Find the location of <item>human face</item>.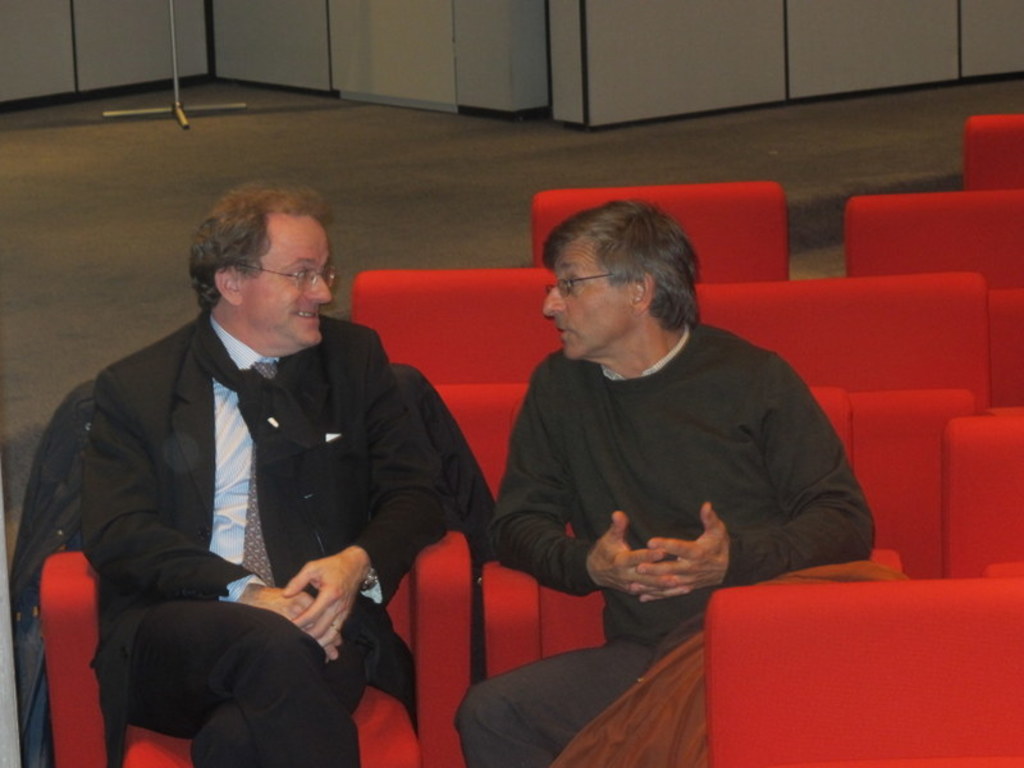
Location: 540, 239, 632, 364.
